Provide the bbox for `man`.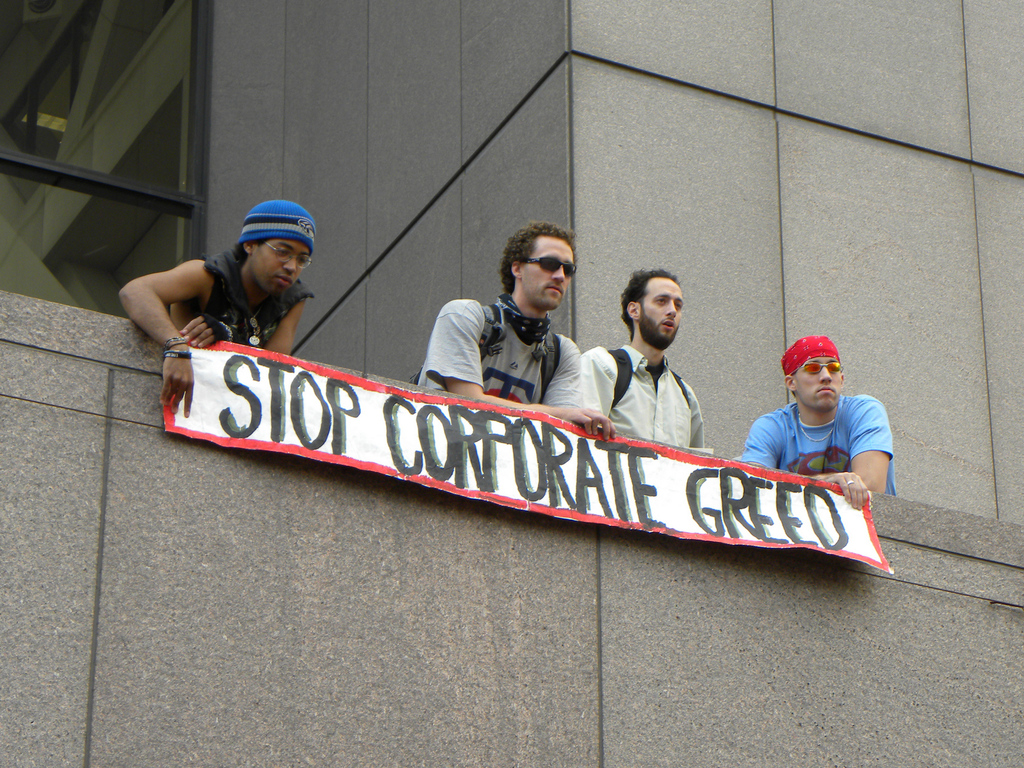
left=118, top=198, right=317, bottom=415.
